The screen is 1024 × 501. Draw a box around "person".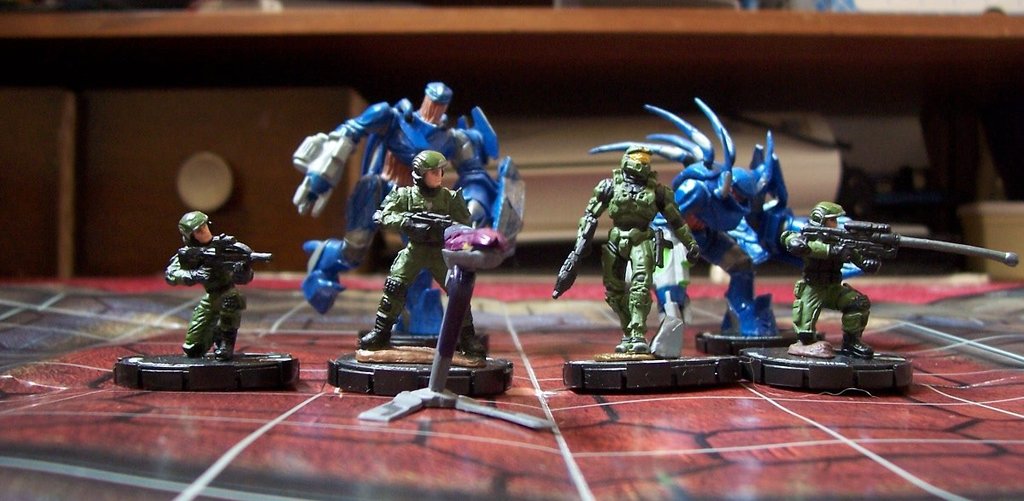
[295,76,505,315].
